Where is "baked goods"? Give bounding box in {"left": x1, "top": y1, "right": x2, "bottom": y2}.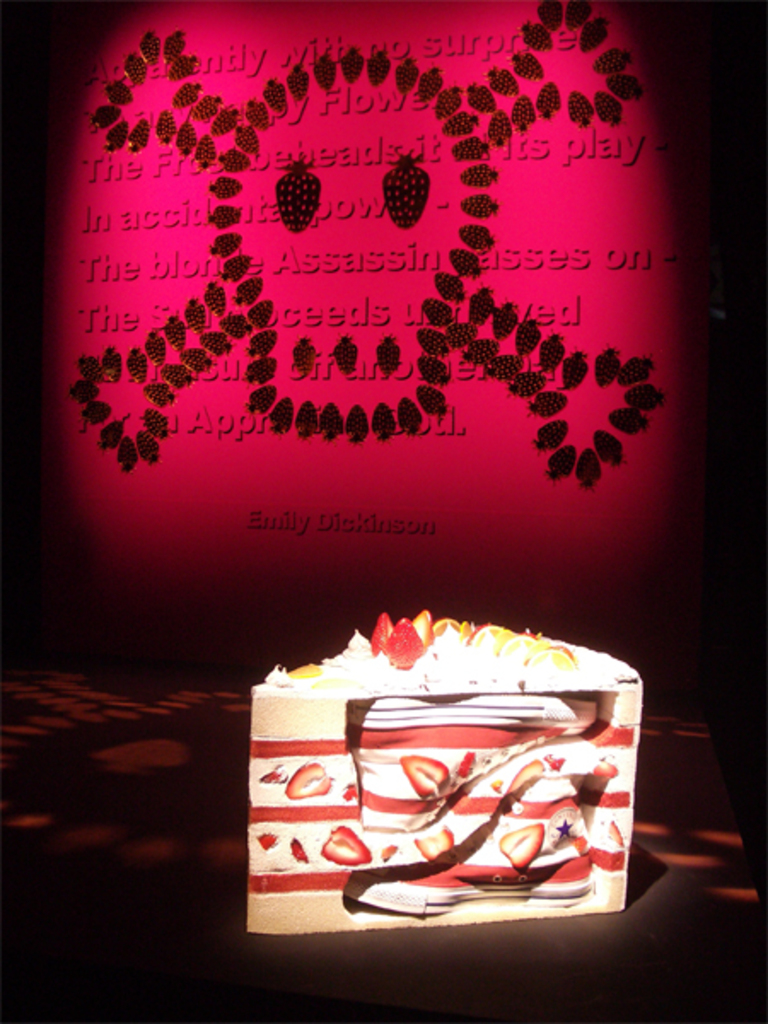
{"left": 253, "top": 602, "right": 640, "bottom": 942}.
